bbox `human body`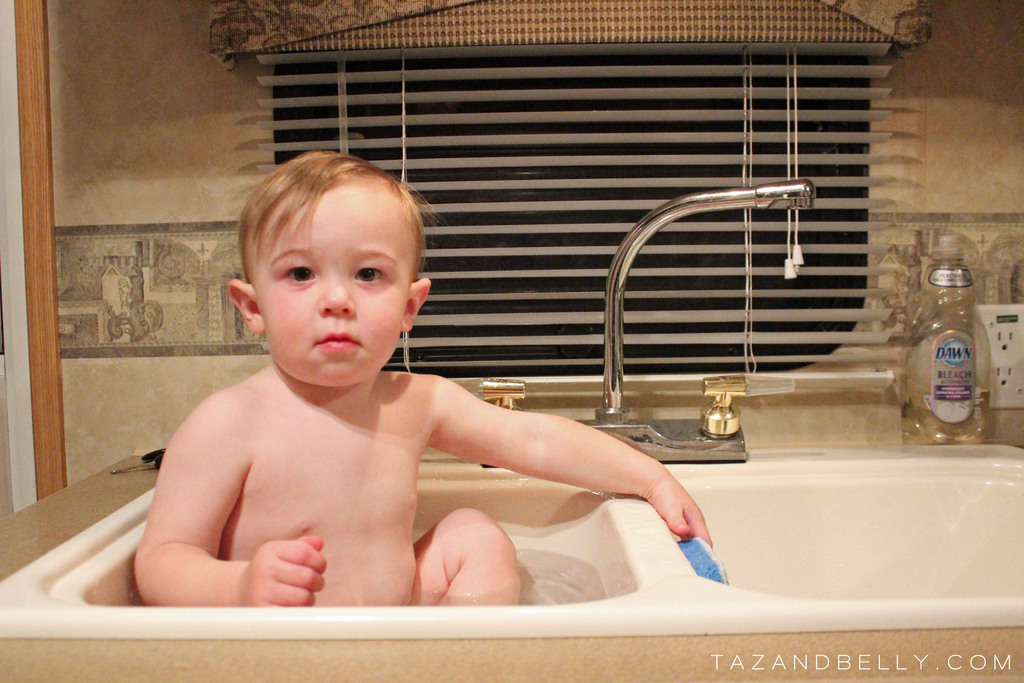
bbox=[136, 143, 708, 606]
